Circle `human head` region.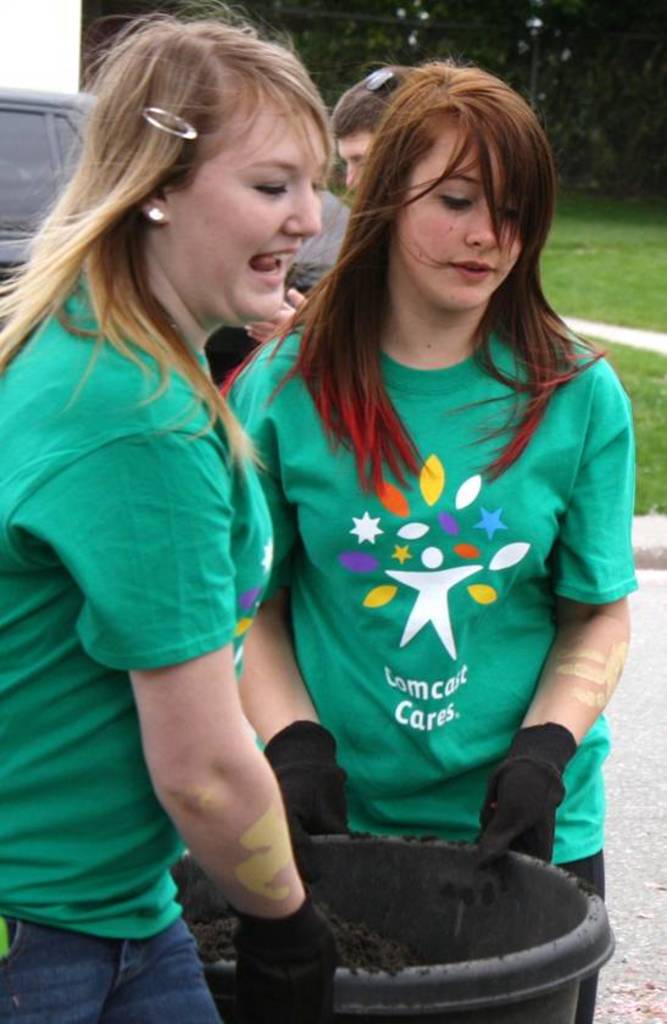
Region: region(349, 65, 560, 322).
